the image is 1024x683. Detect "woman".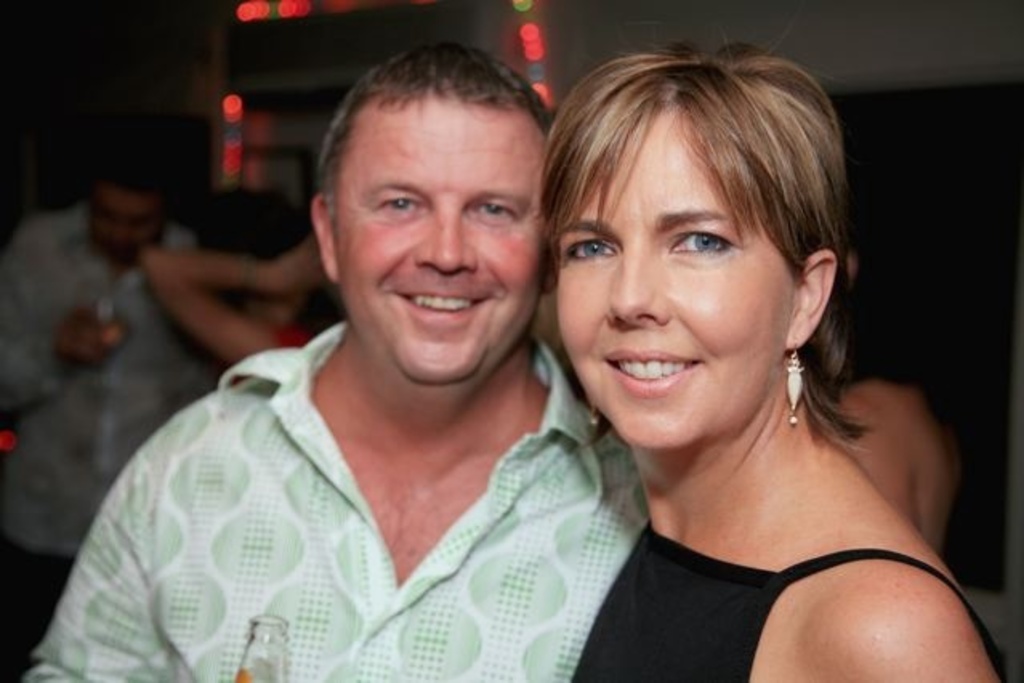
Detection: BBox(465, 30, 963, 682).
